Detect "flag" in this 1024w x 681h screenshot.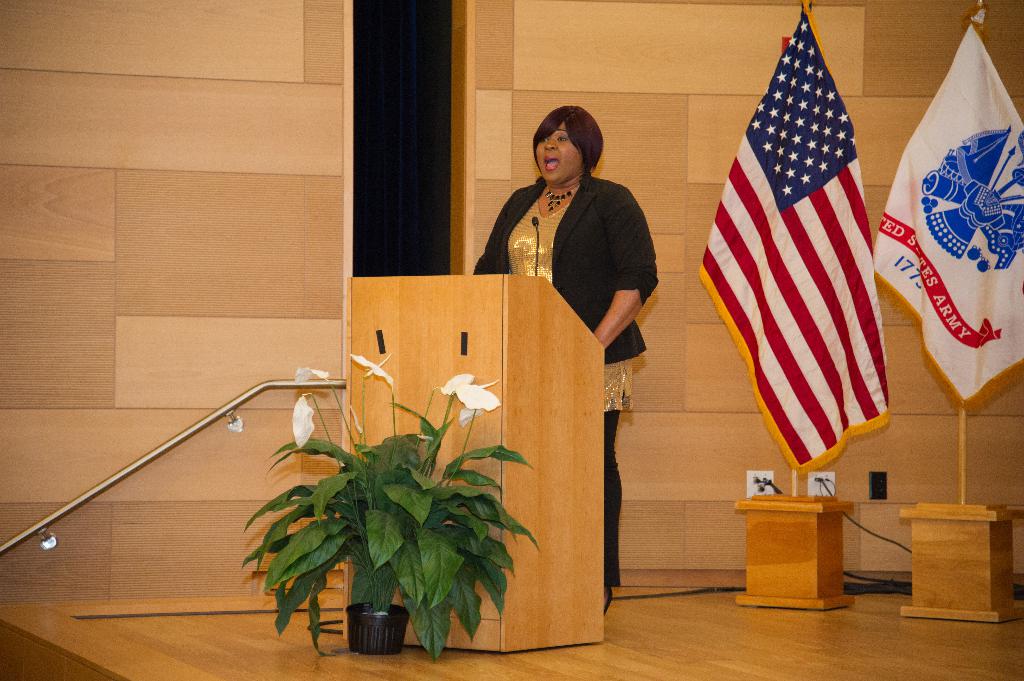
Detection: box=[705, 20, 885, 508].
